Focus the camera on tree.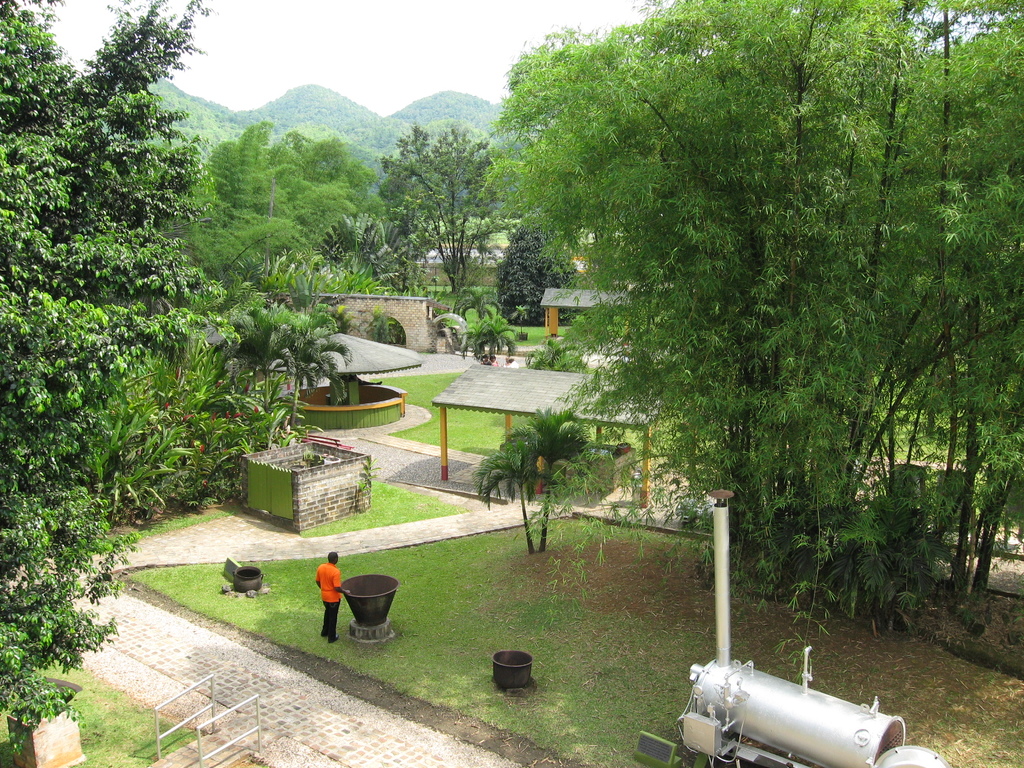
Focus region: (412, 0, 1005, 648).
